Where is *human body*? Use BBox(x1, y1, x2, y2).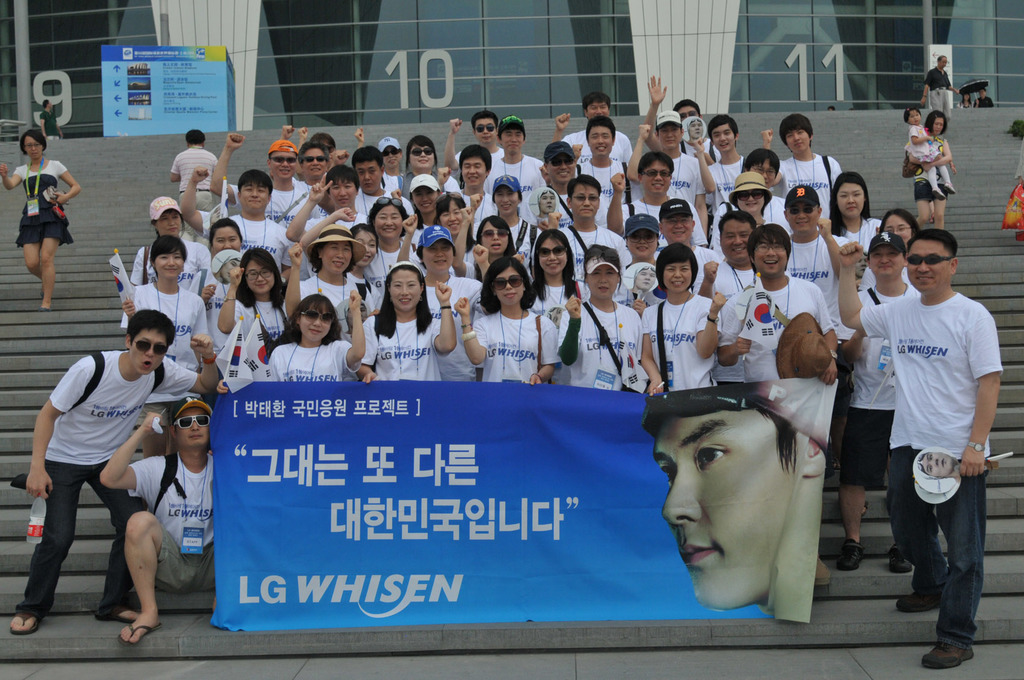
BBox(230, 127, 324, 267).
